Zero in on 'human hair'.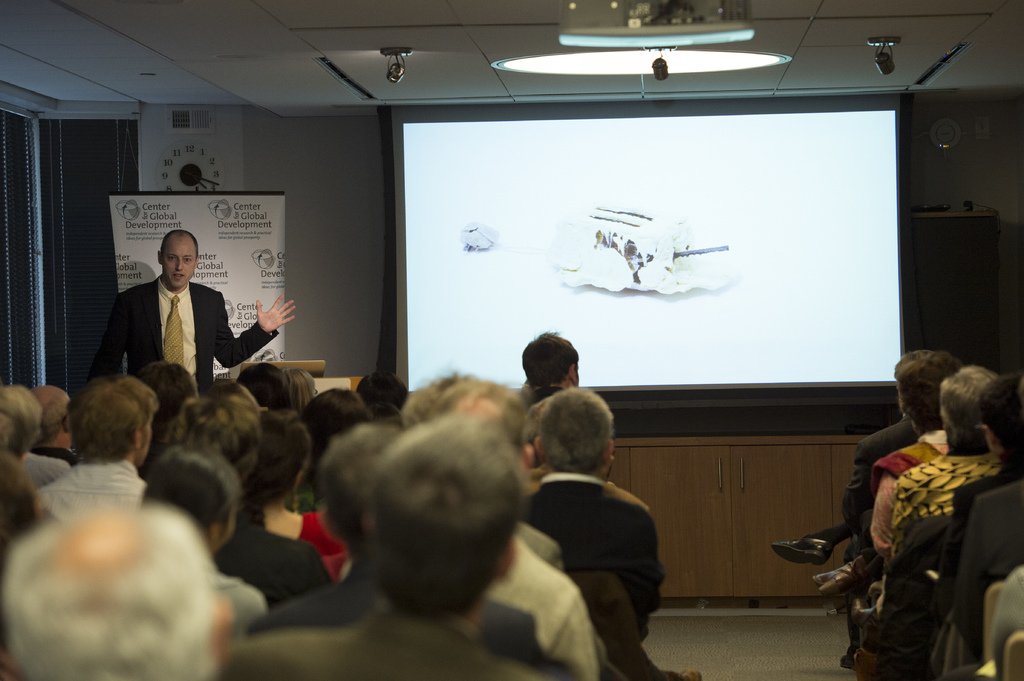
Zeroed in: <box>522,330,580,389</box>.
